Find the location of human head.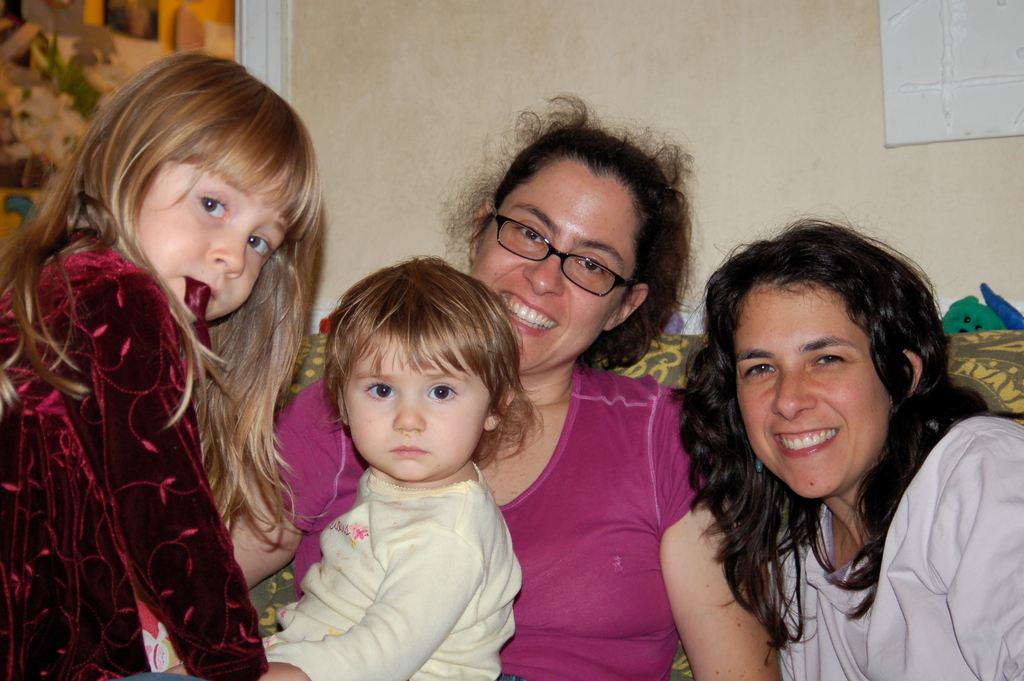
Location: crop(99, 51, 323, 327).
